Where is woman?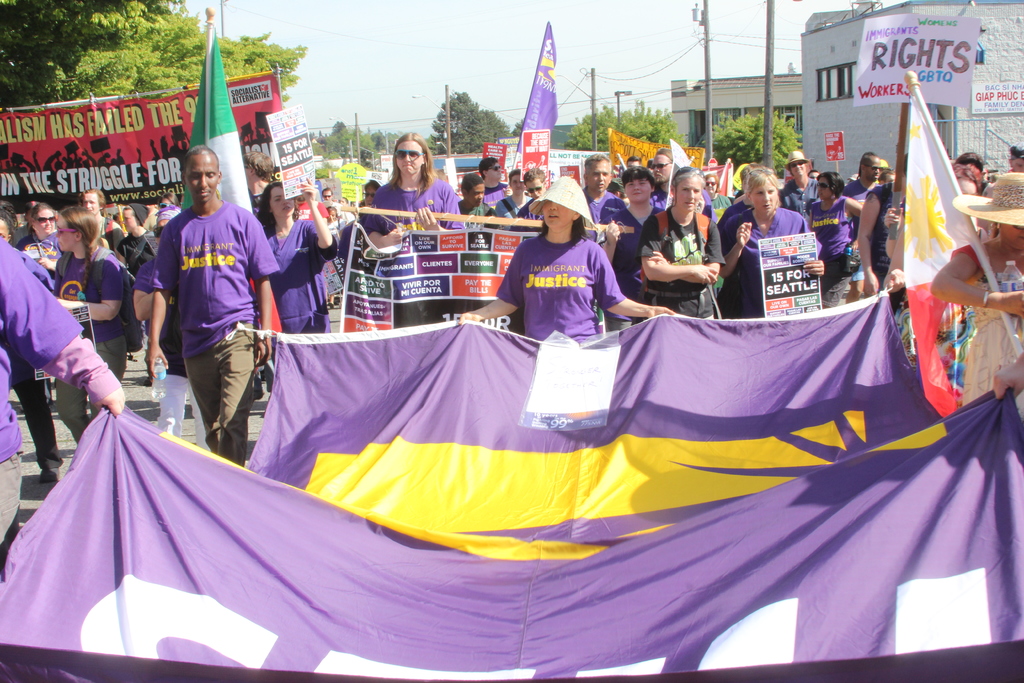
crop(807, 173, 864, 306).
